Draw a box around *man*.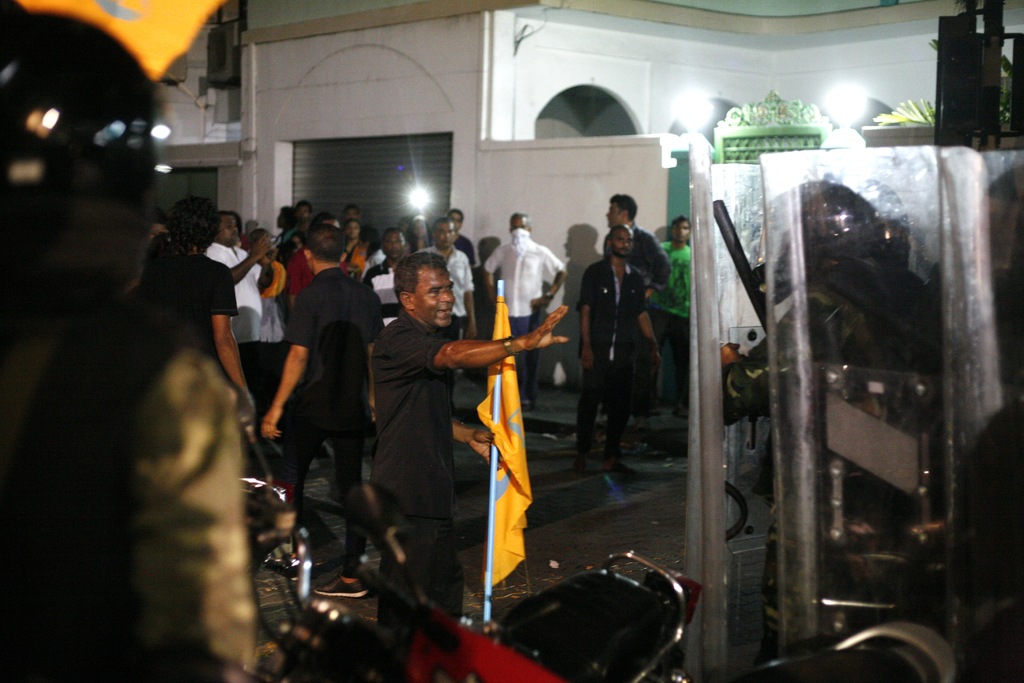
{"x1": 257, "y1": 222, "x2": 387, "y2": 600}.
